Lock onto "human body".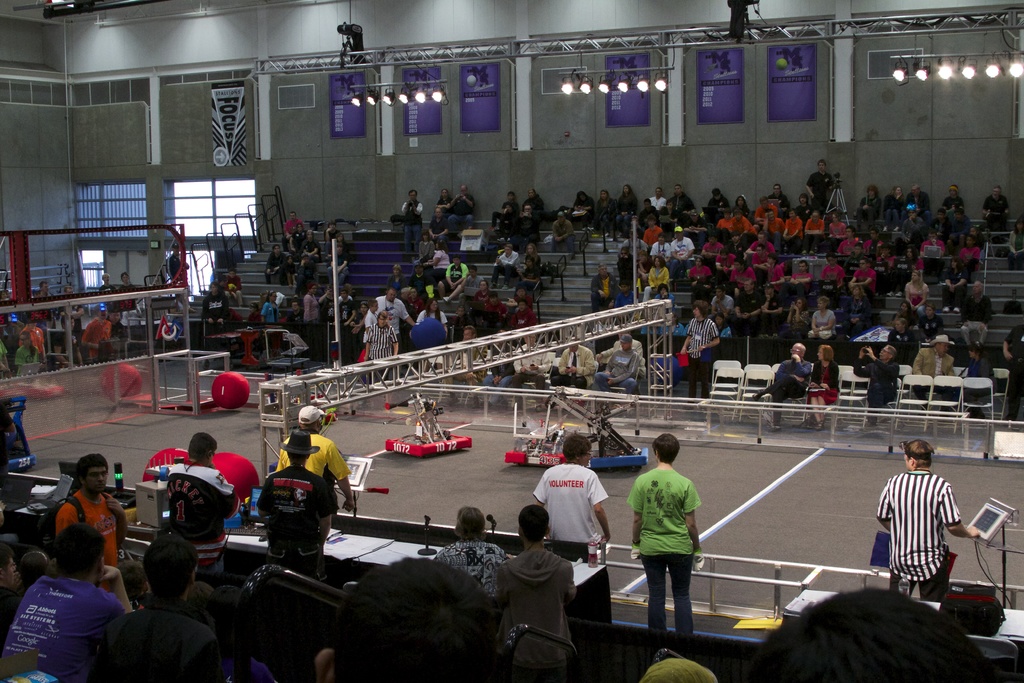
Locked: [534,435,602,628].
